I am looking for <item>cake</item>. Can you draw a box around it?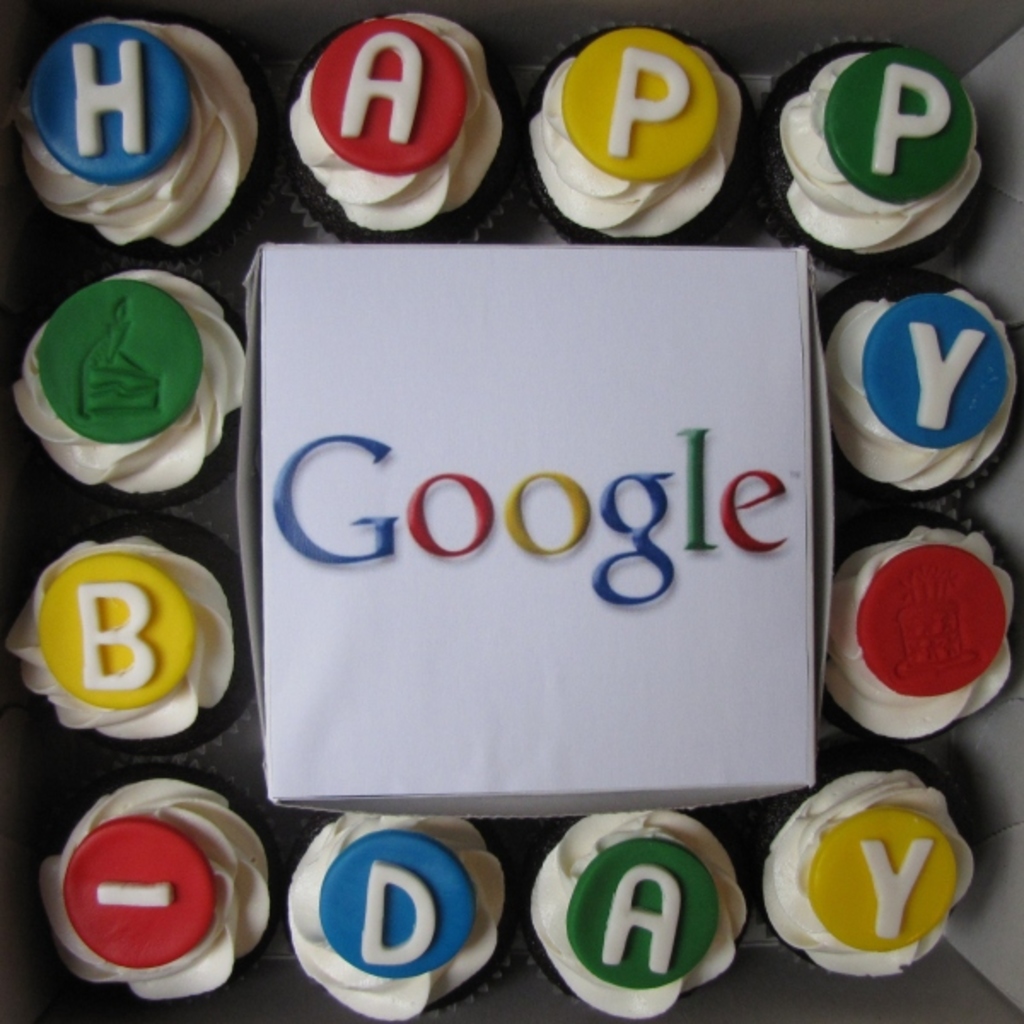
Sure, the bounding box is [left=811, top=505, right=1004, bottom=758].
